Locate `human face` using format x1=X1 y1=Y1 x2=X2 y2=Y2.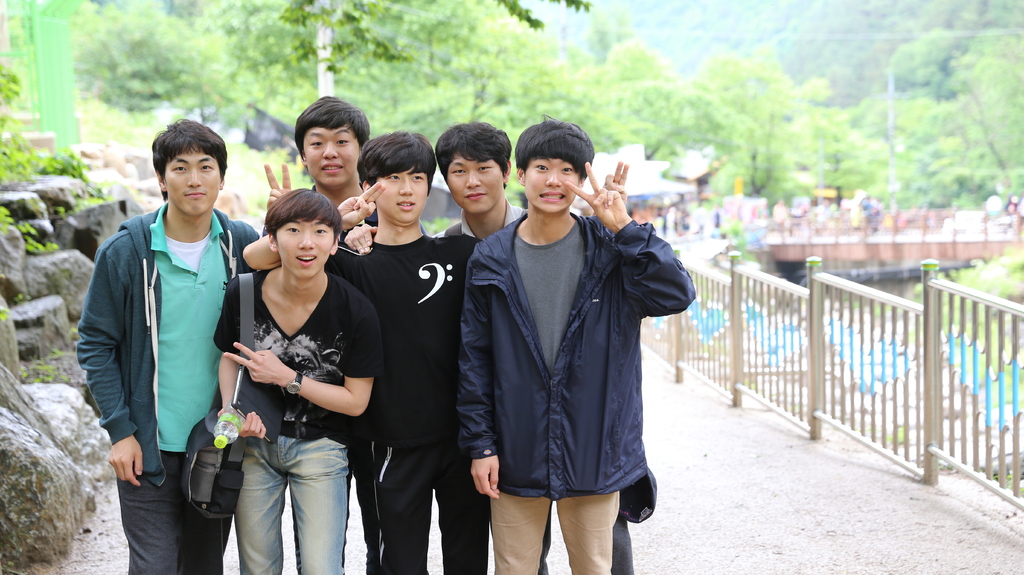
x1=159 y1=154 x2=225 y2=214.
